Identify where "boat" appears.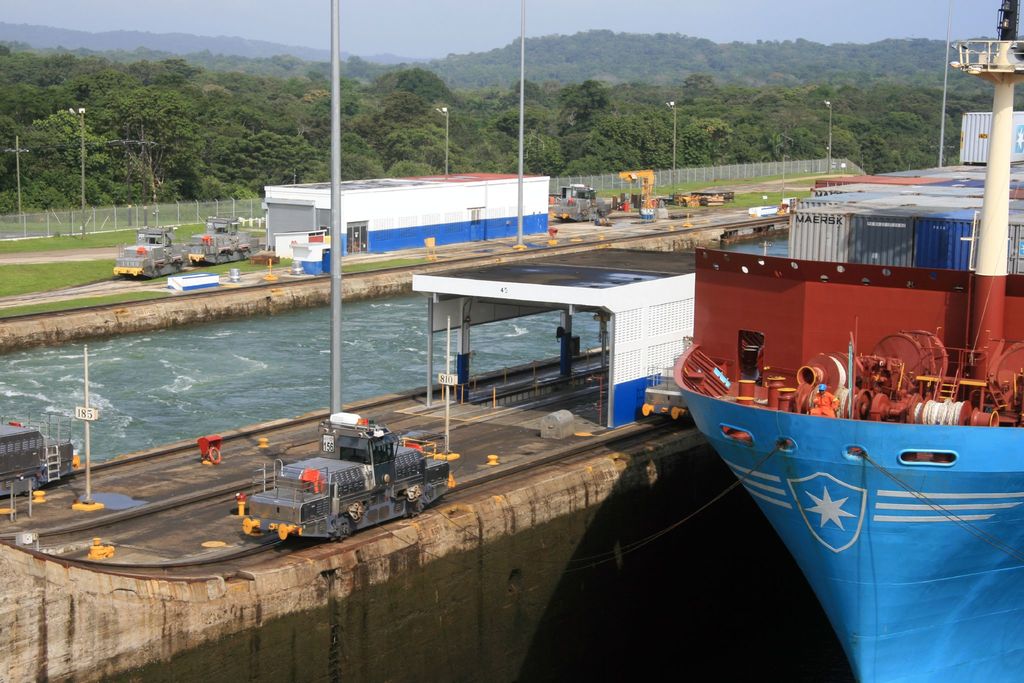
Appears at crop(700, 211, 1000, 680).
